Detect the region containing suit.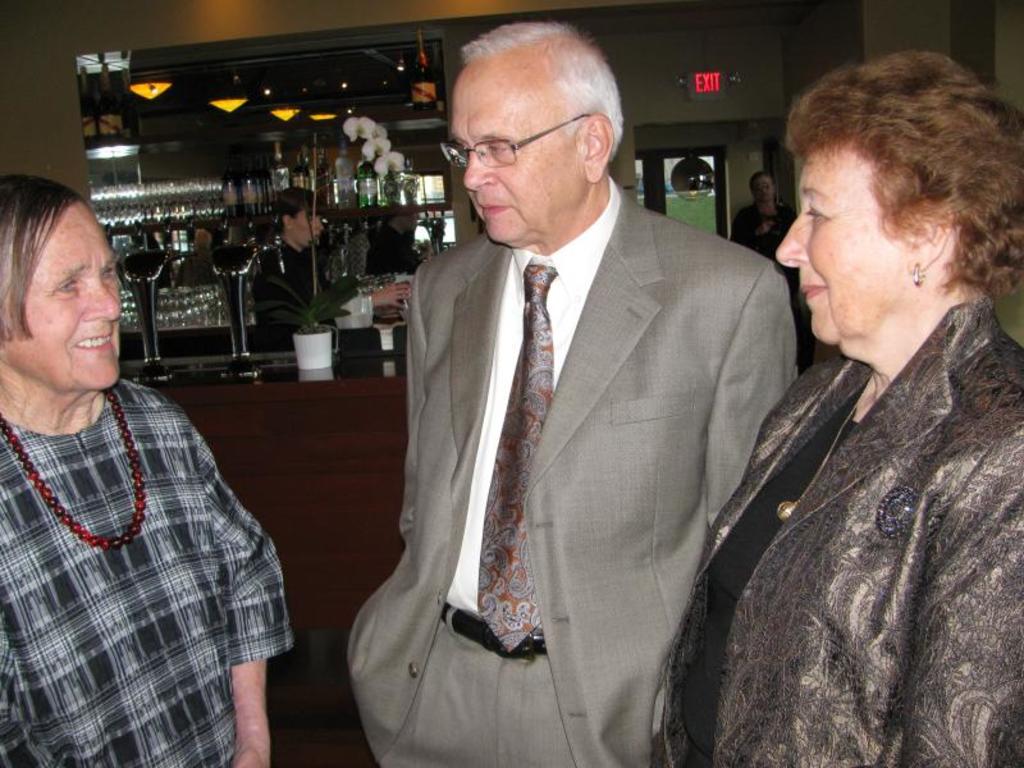
box(655, 296, 1023, 767).
